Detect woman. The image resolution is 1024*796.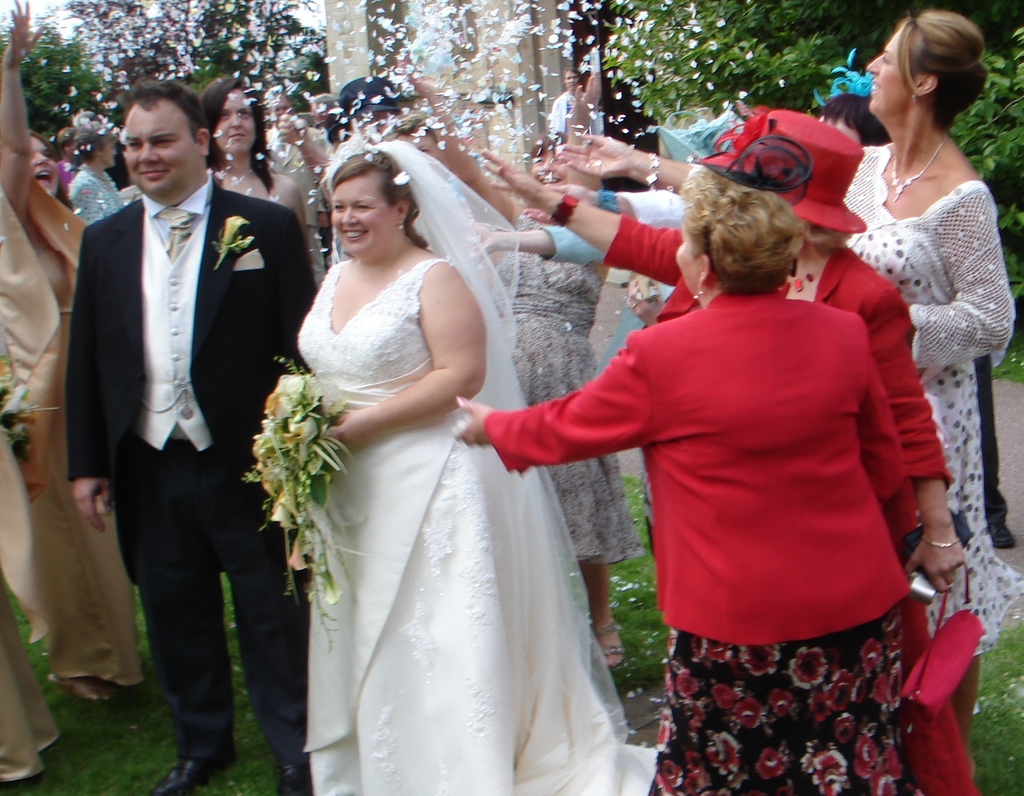
<region>0, 0, 156, 701</region>.
